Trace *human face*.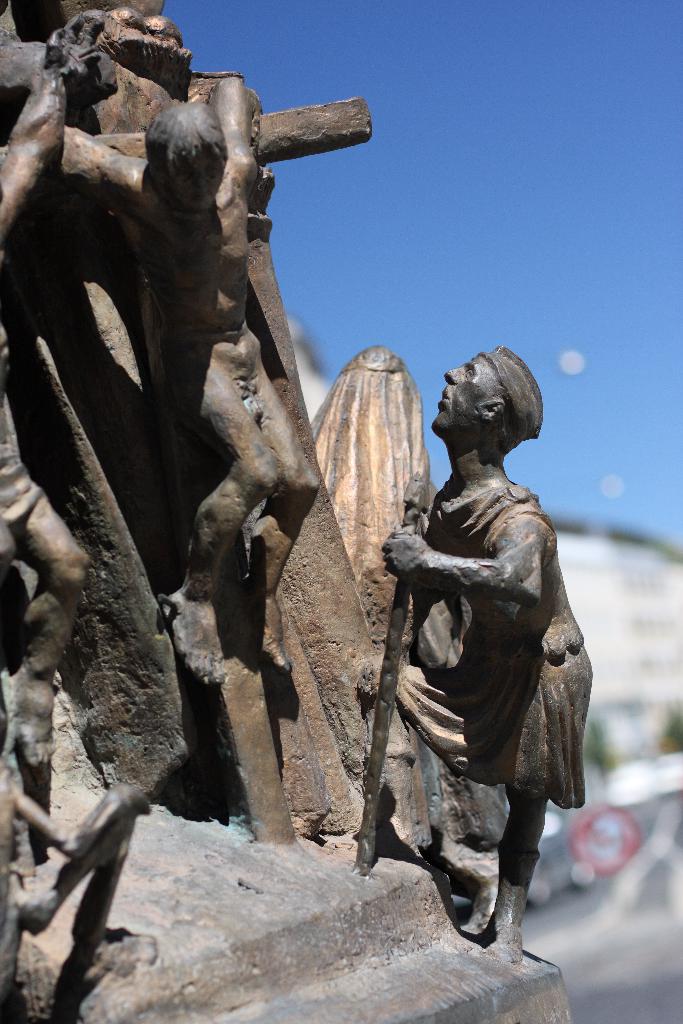
Traced to 170,157,226,210.
